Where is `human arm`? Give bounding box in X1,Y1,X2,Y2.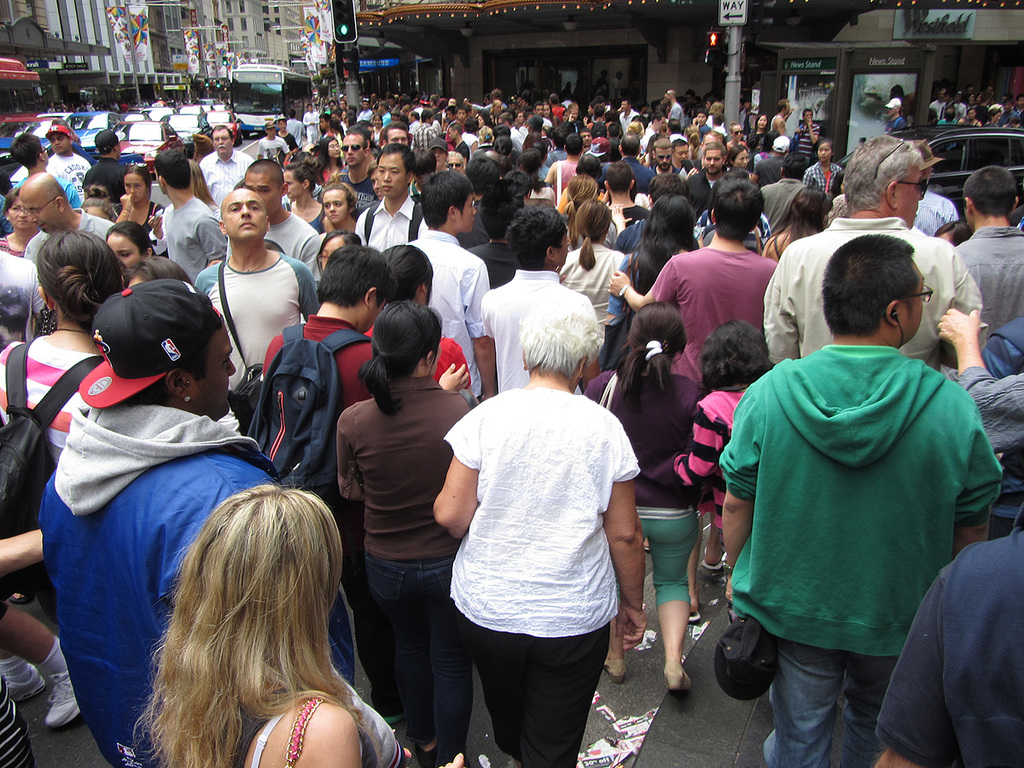
0,527,43,580.
